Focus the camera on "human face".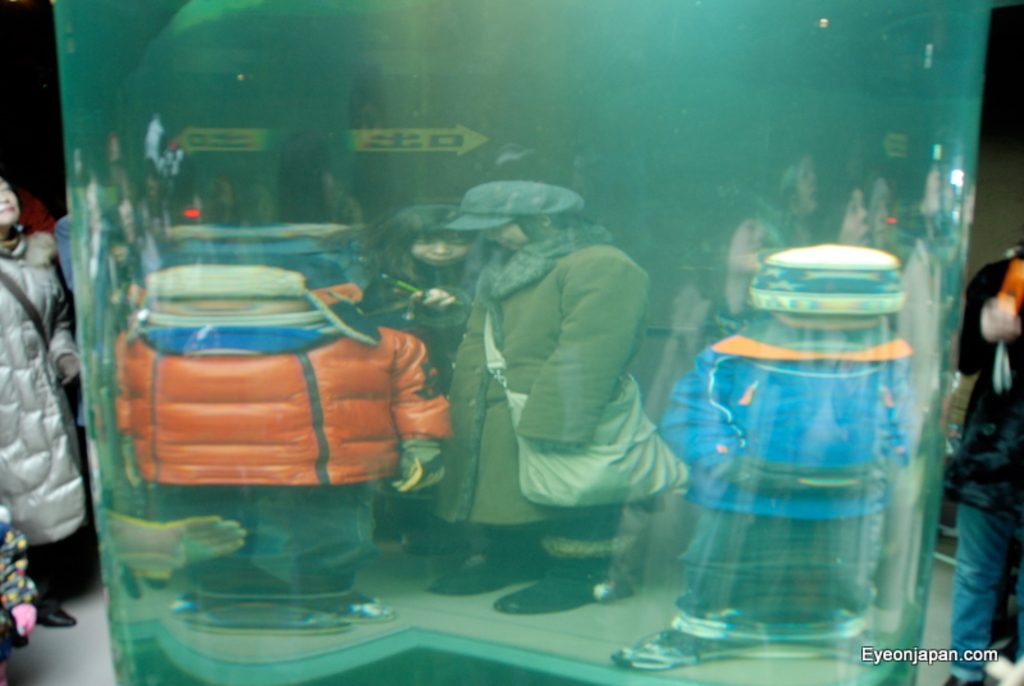
Focus region: [x1=0, y1=175, x2=19, y2=224].
